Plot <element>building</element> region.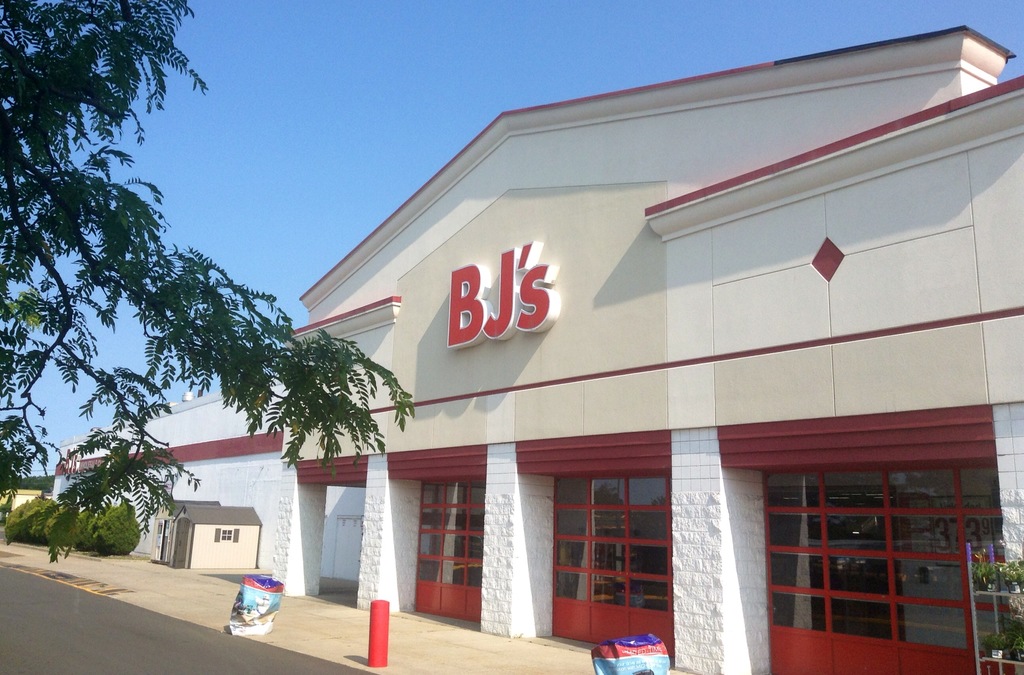
Plotted at <region>0, 475, 54, 512</region>.
